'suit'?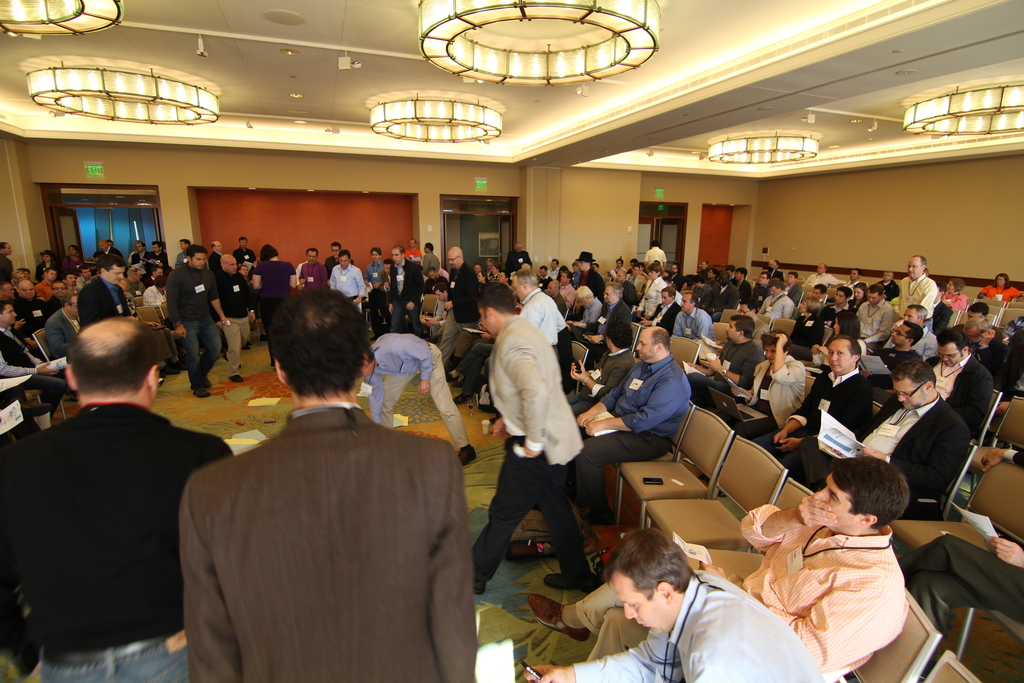
769,270,782,281
